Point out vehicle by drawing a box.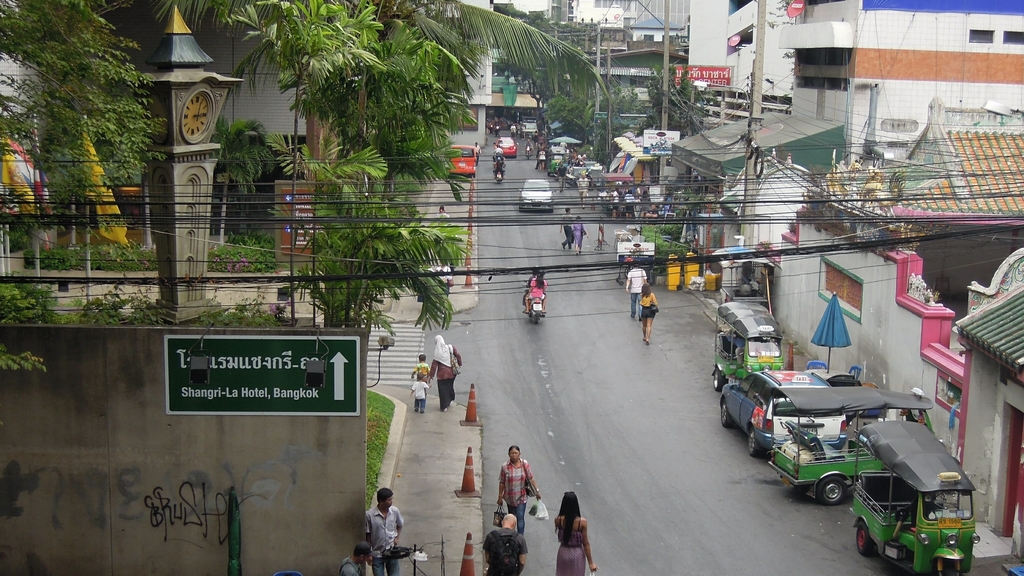
(x1=488, y1=156, x2=510, y2=182).
